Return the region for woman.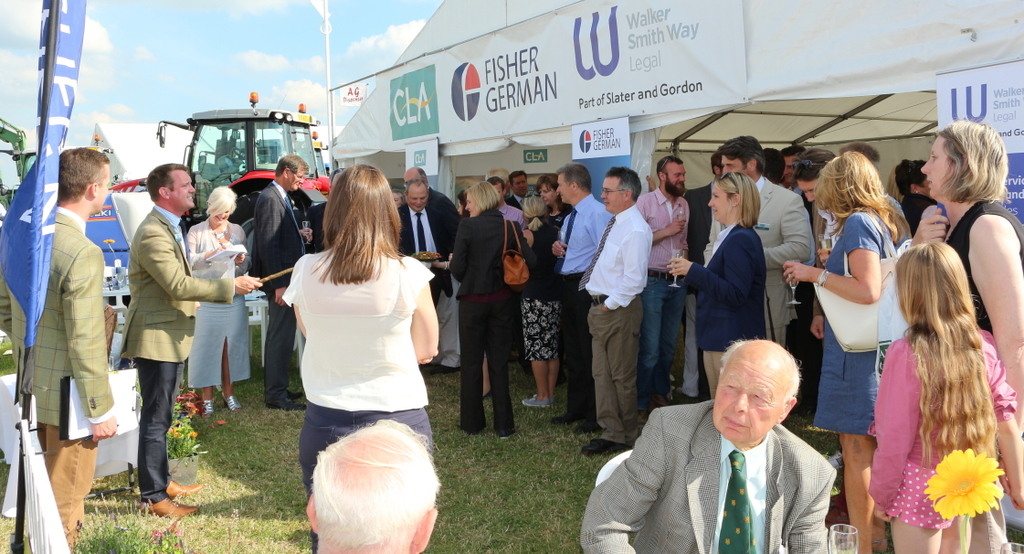
rect(184, 186, 250, 416).
